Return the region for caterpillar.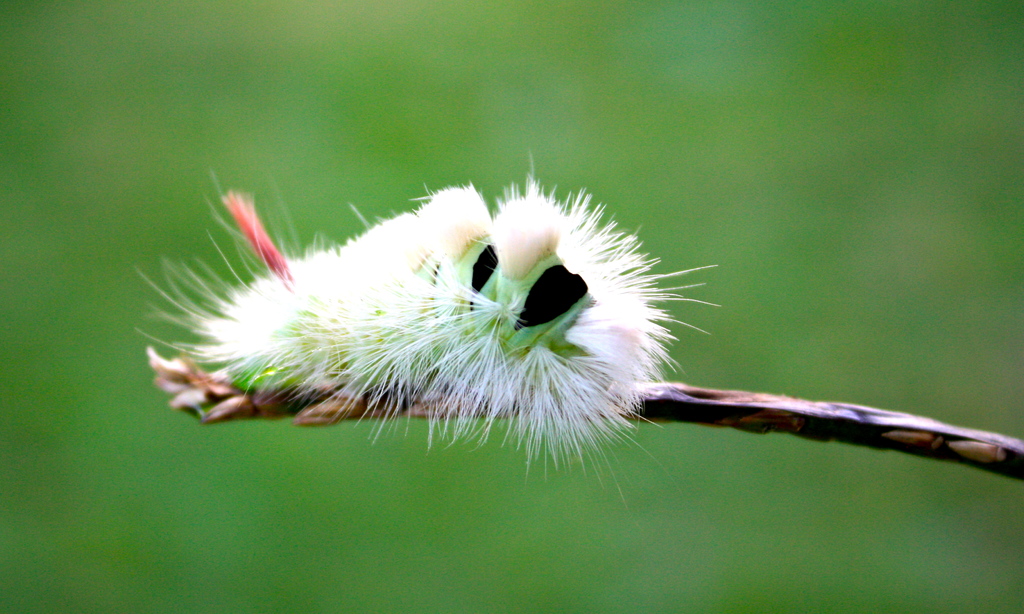
137:147:718:528.
